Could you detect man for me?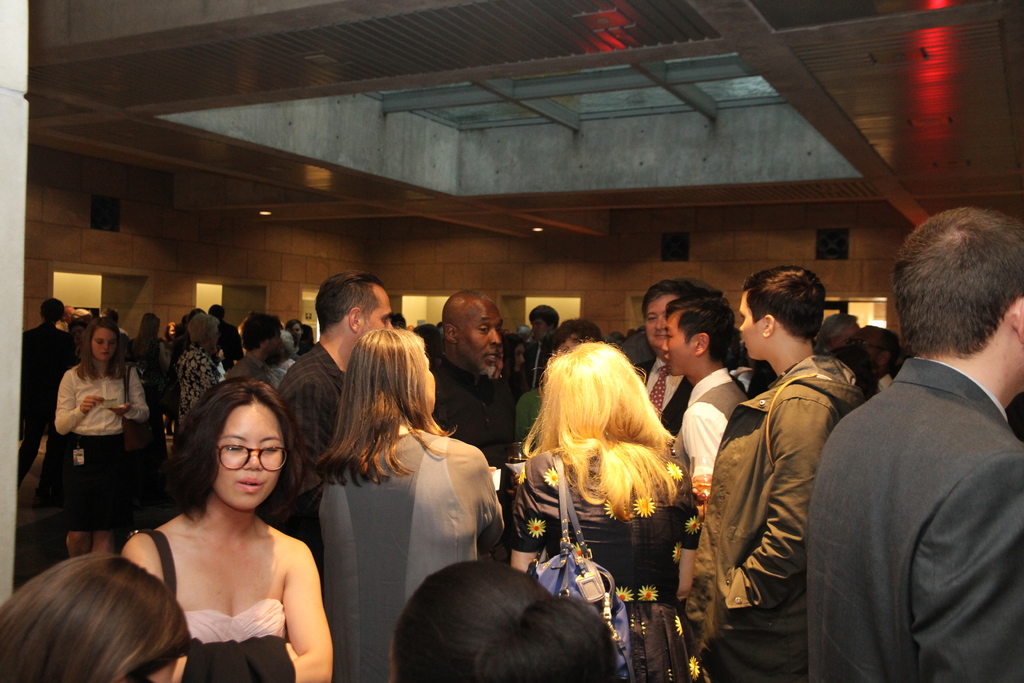
Detection result: Rect(20, 298, 82, 478).
